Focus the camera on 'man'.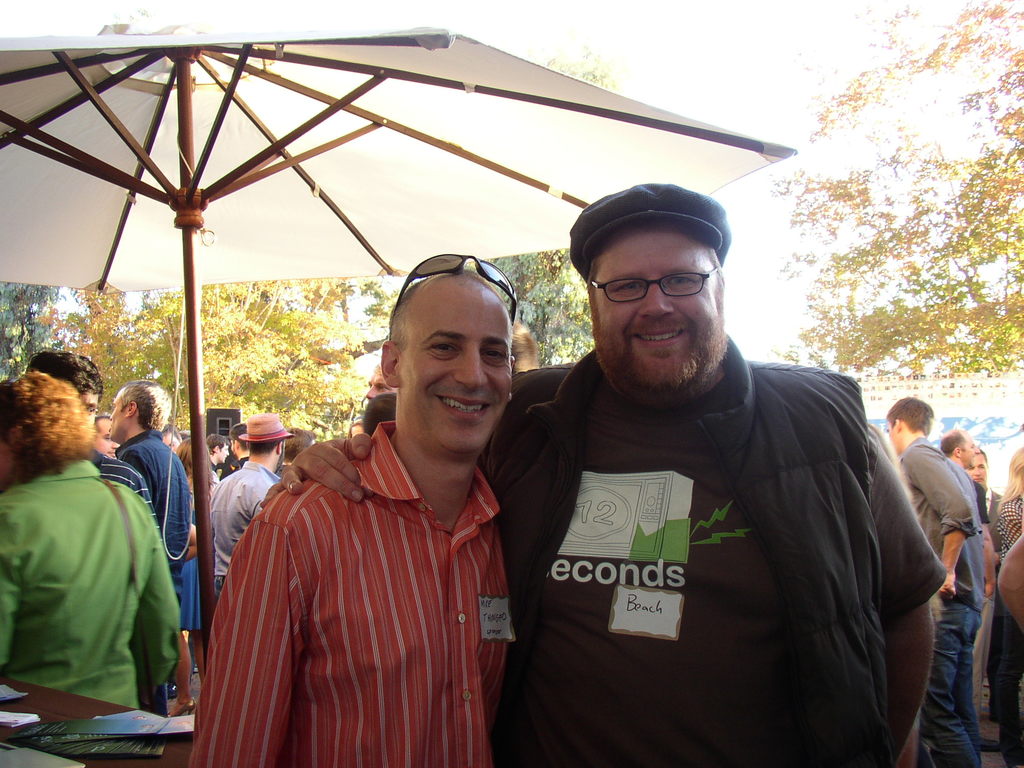
Focus region: [276, 428, 327, 486].
